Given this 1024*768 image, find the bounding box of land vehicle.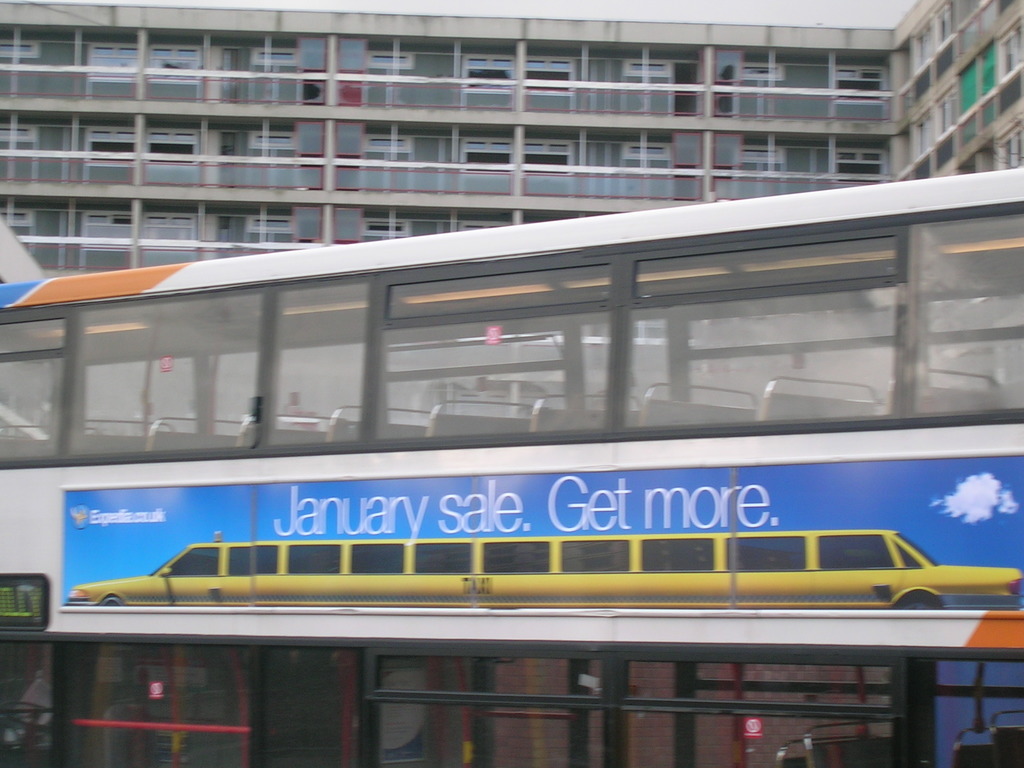
locate(0, 168, 1023, 767).
